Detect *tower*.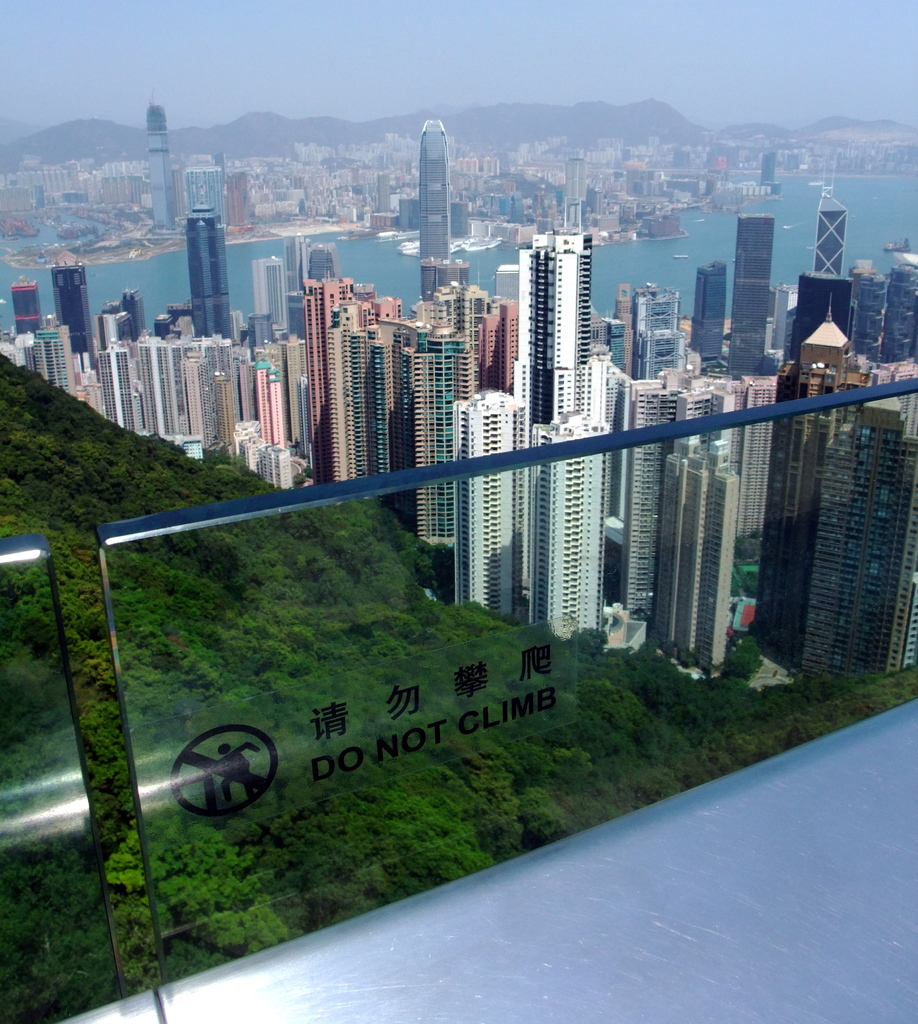
Detected at l=526, t=417, r=621, b=634.
